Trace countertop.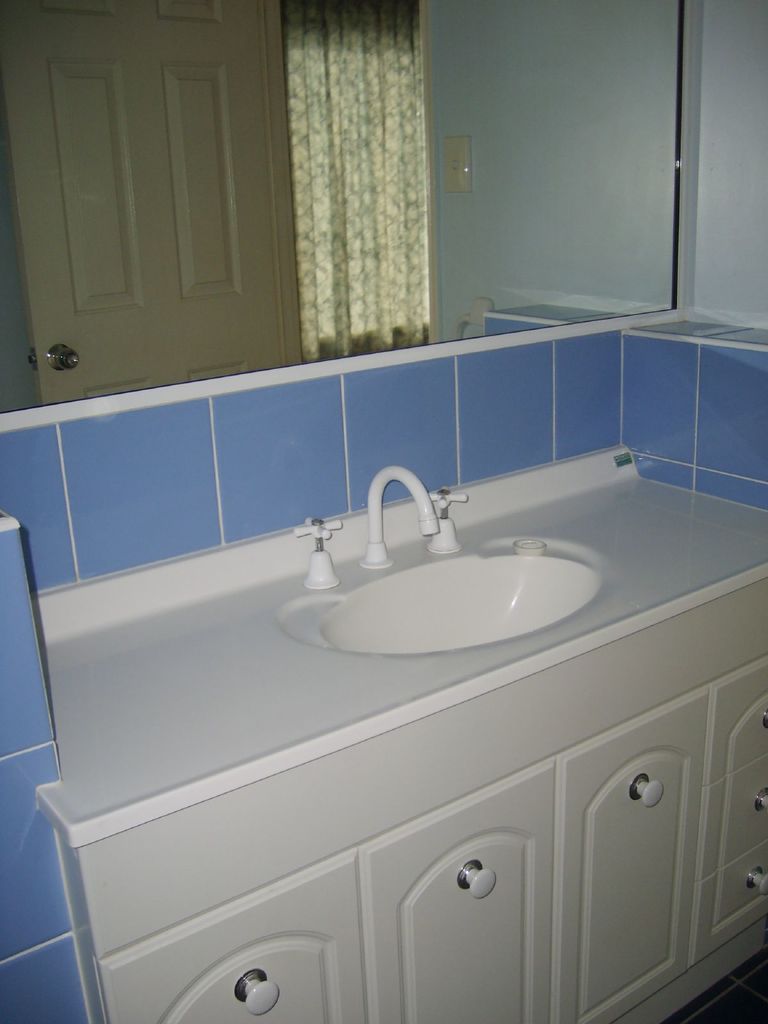
Traced to (x1=33, y1=447, x2=767, y2=849).
